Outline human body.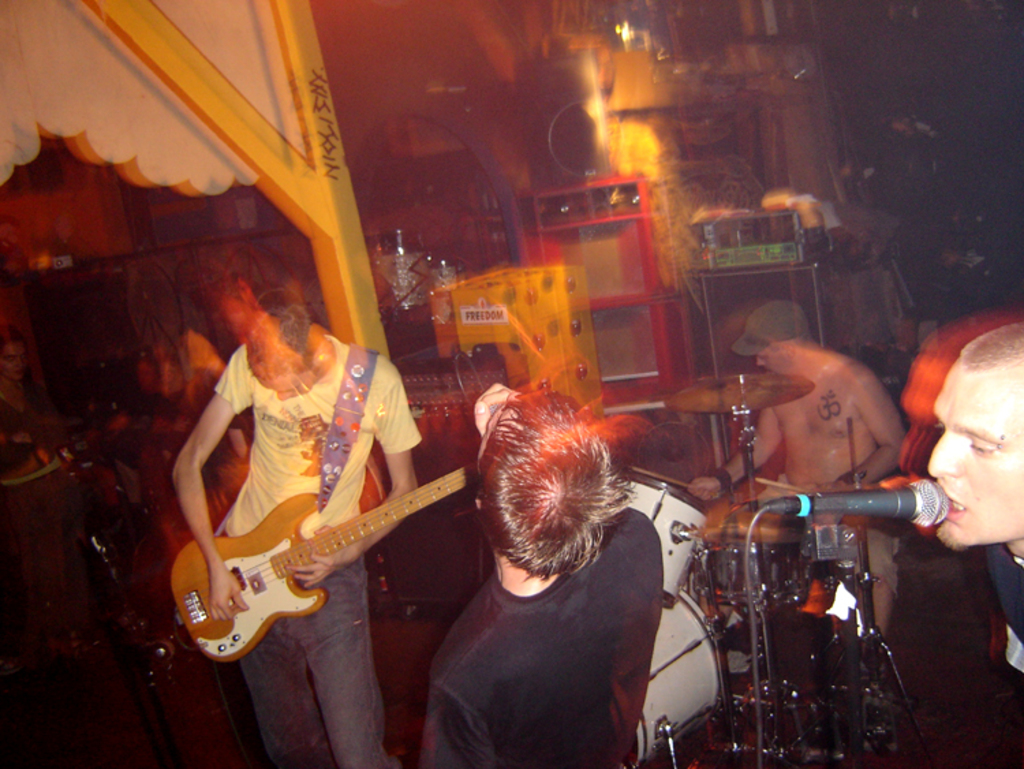
Outline: {"left": 4, "top": 385, "right": 132, "bottom": 552}.
